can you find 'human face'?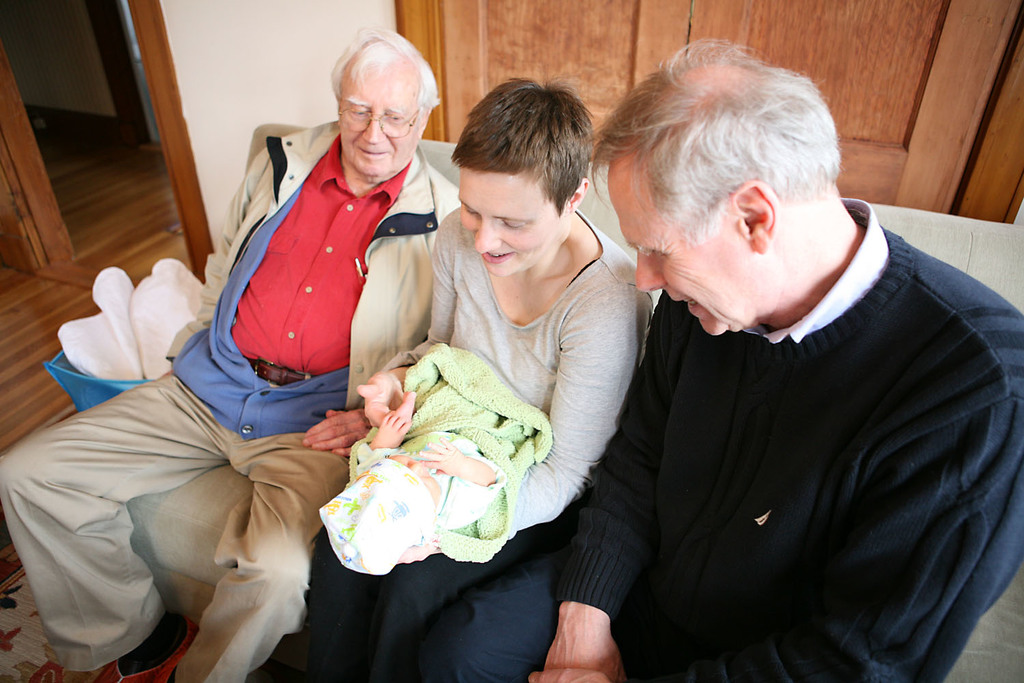
Yes, bounding box: box=[335, 76, 421, 171].
